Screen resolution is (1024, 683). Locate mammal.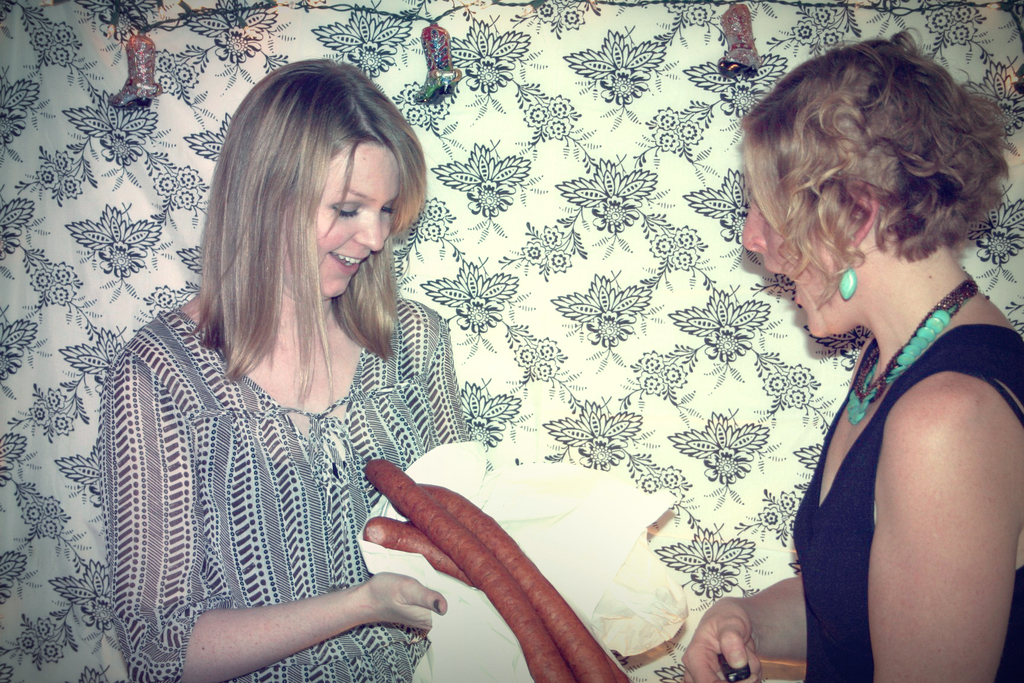
(left=101, top=52, right=467, bottom=682).
